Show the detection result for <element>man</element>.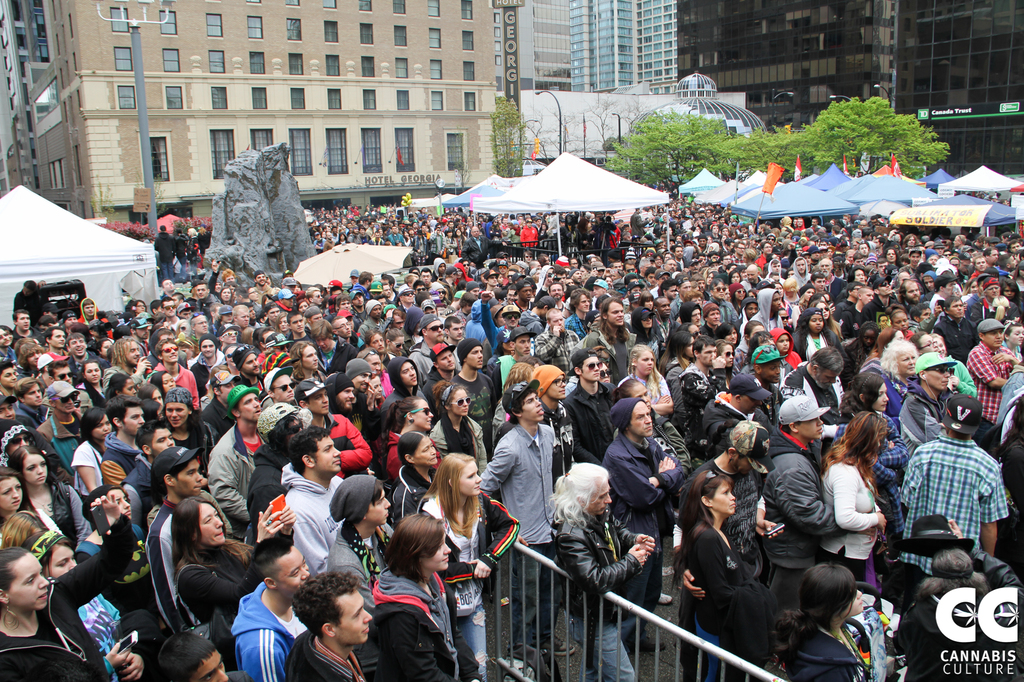
left=970, top=278, right=1012, bottom=324.
